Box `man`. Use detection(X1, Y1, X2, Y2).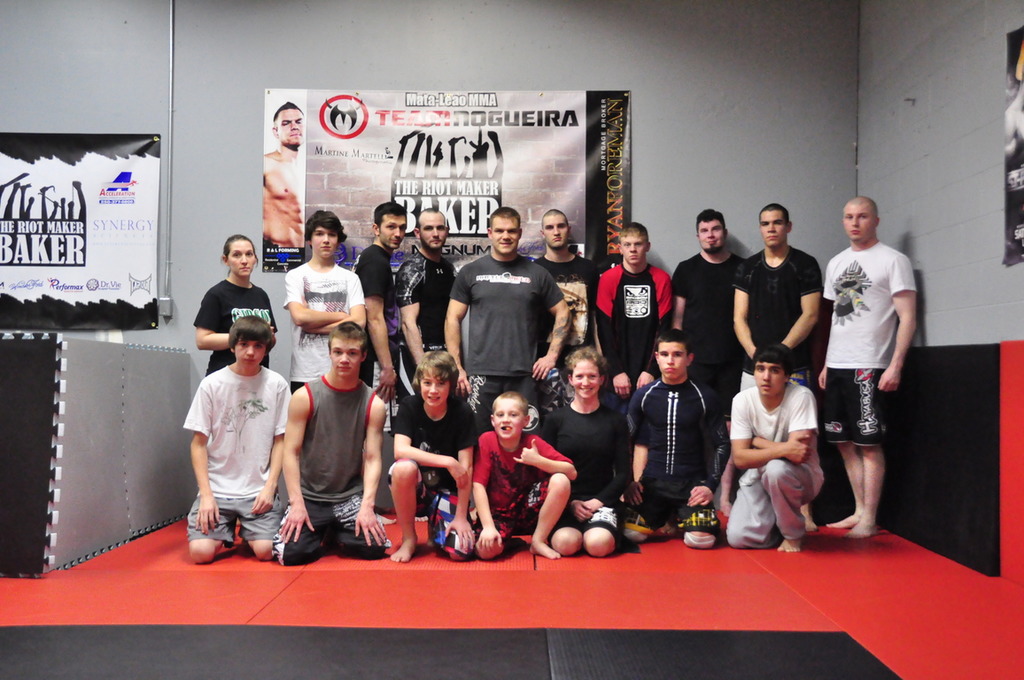
detection(273, 320, 380, 554).
